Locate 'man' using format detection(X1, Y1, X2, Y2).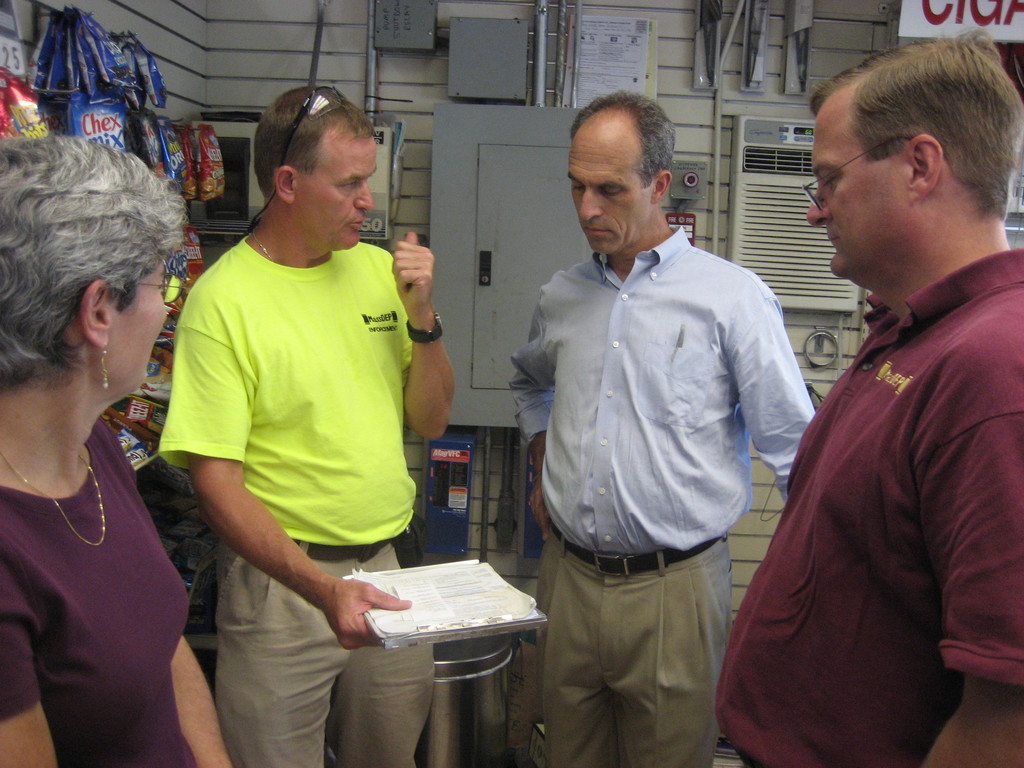
detection(709, 31, 1023, 767).
